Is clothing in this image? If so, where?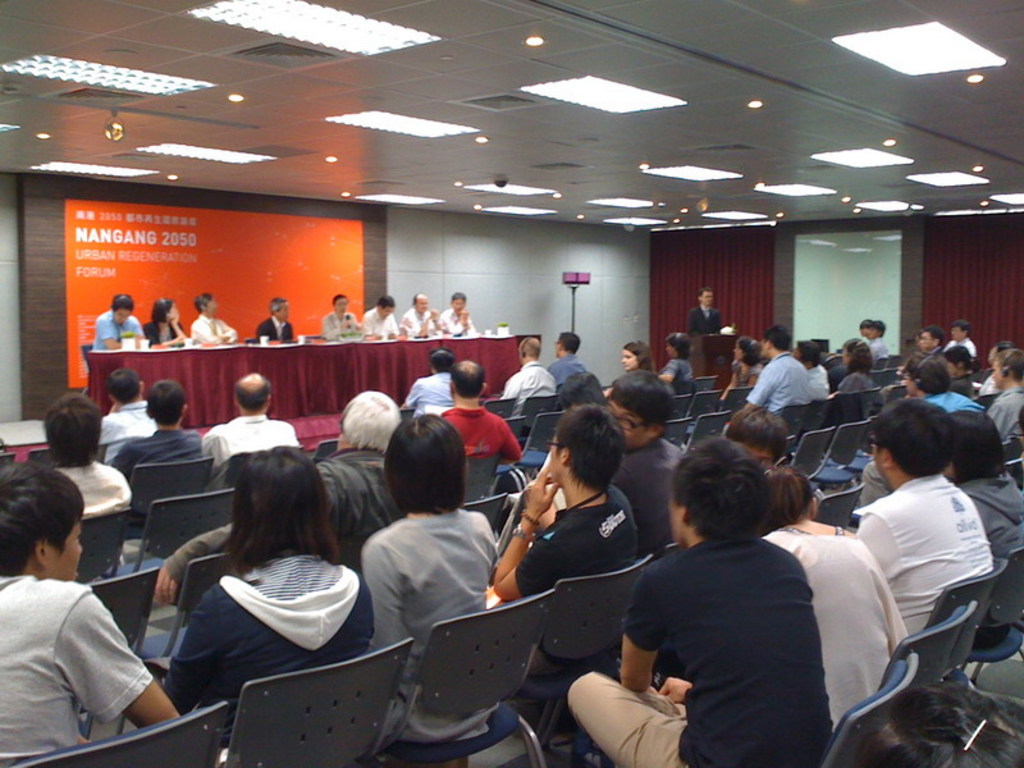
Yes, at (x1=321, y1=307, x2=355, y2=340).
